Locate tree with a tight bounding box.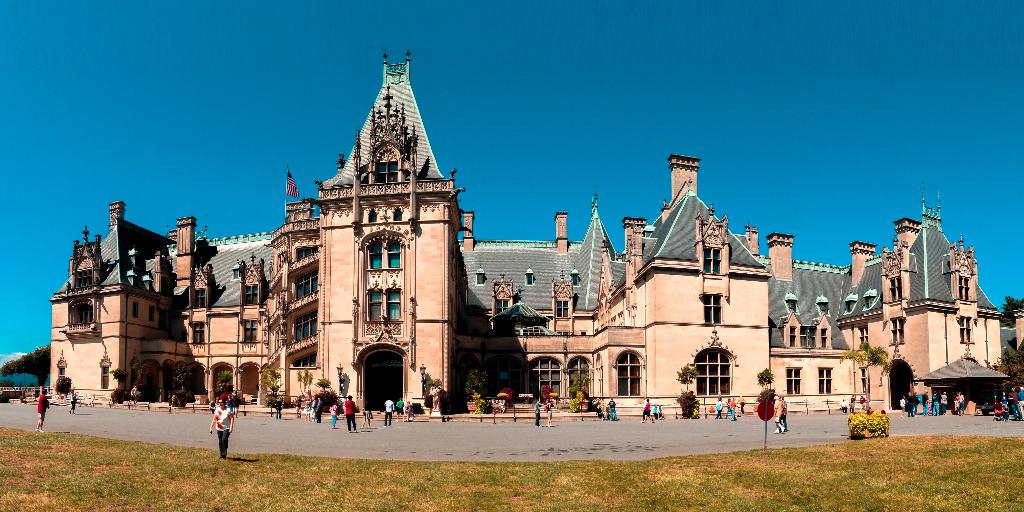
bbox=[838, 340, 895, 411].
